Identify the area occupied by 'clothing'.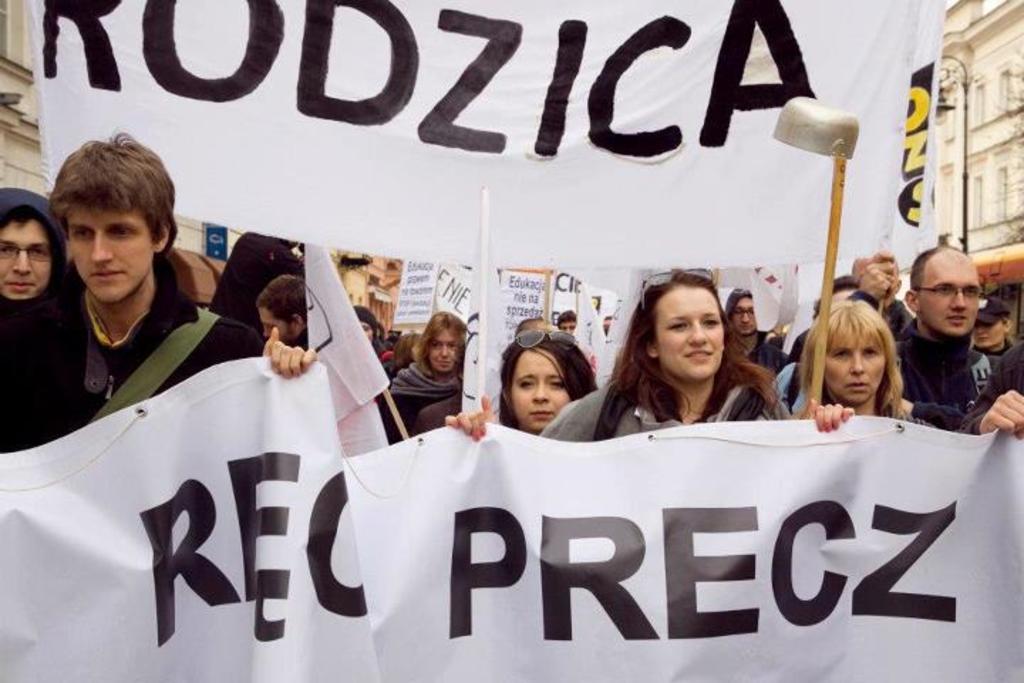
Area: {"left": 3, "top": 188, "right": 60, "bottom": 454}.
